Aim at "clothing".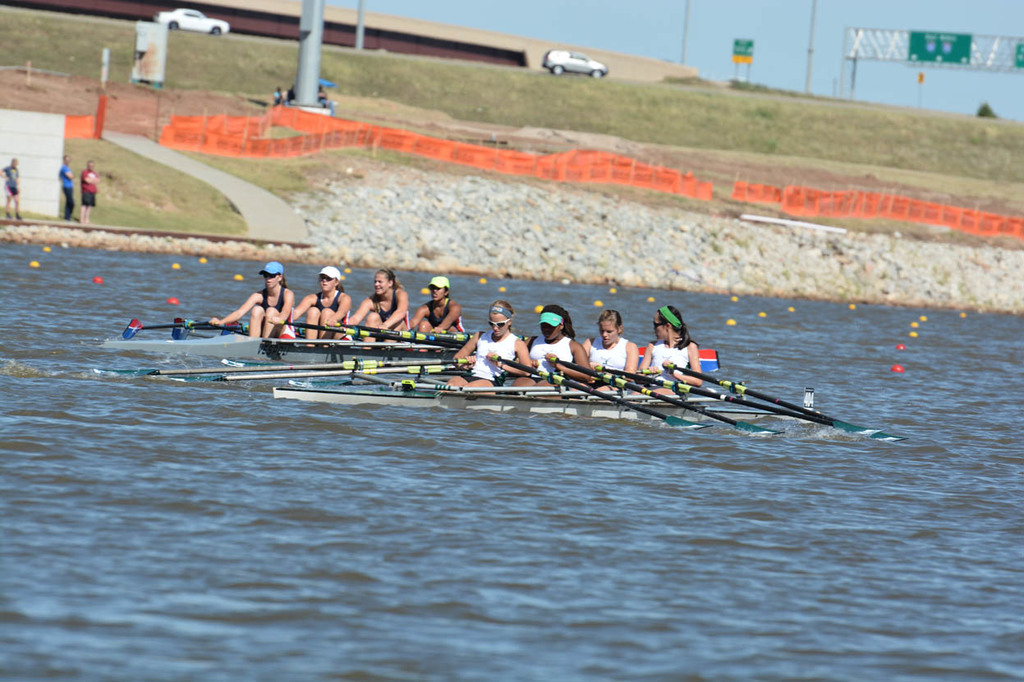
Aimed at [58,164,74,220].
